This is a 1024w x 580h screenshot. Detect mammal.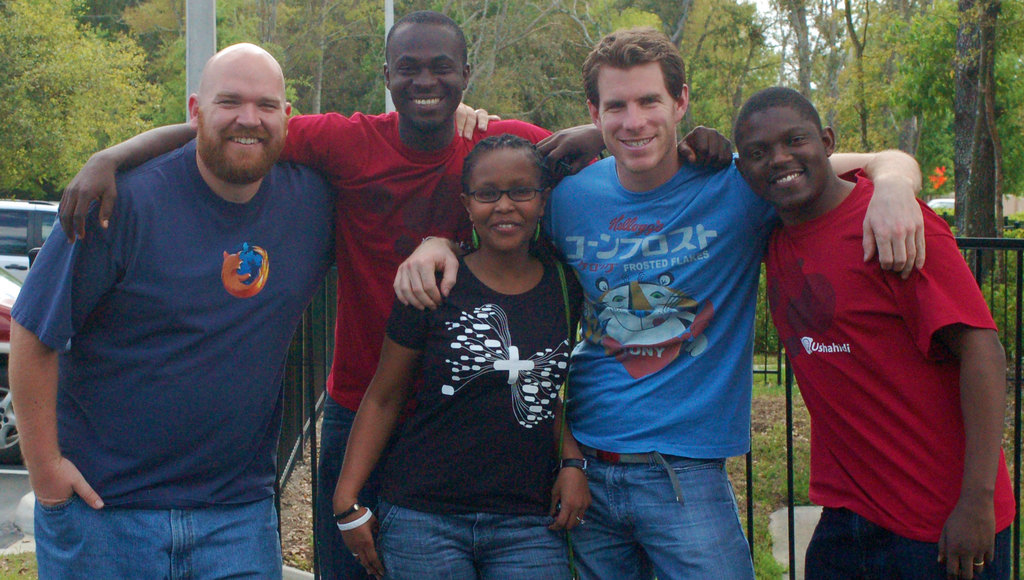
rect(394, 20, 927, 579).
